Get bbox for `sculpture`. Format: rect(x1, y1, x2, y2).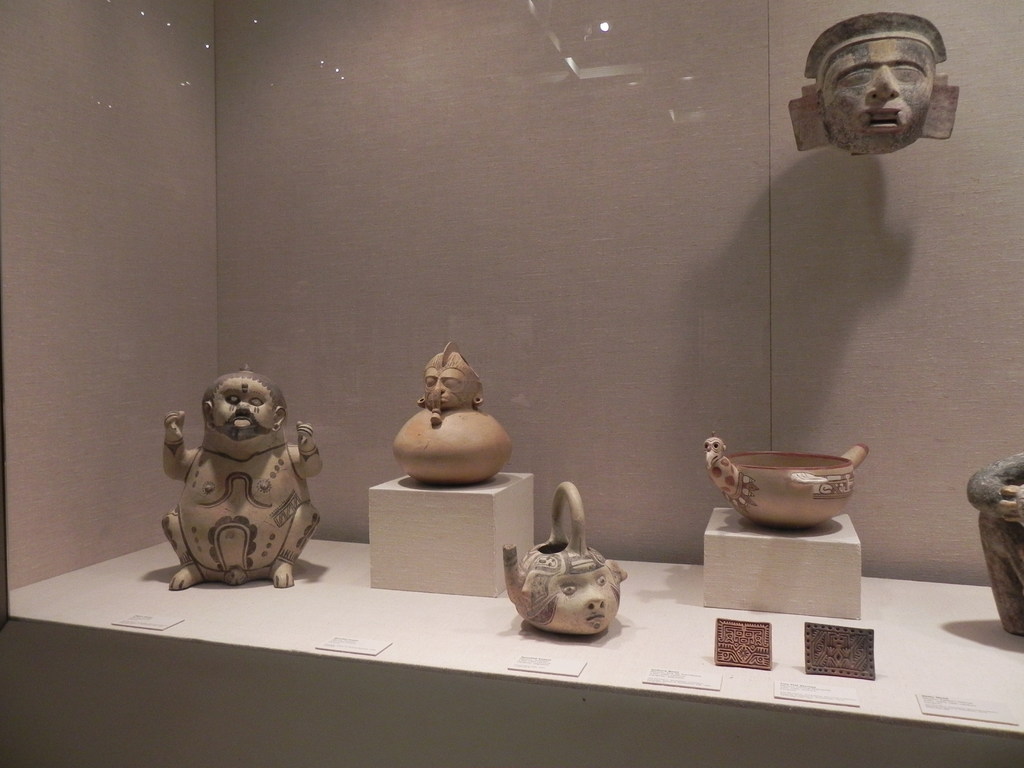
rect(964, 450, 1023, 637).
